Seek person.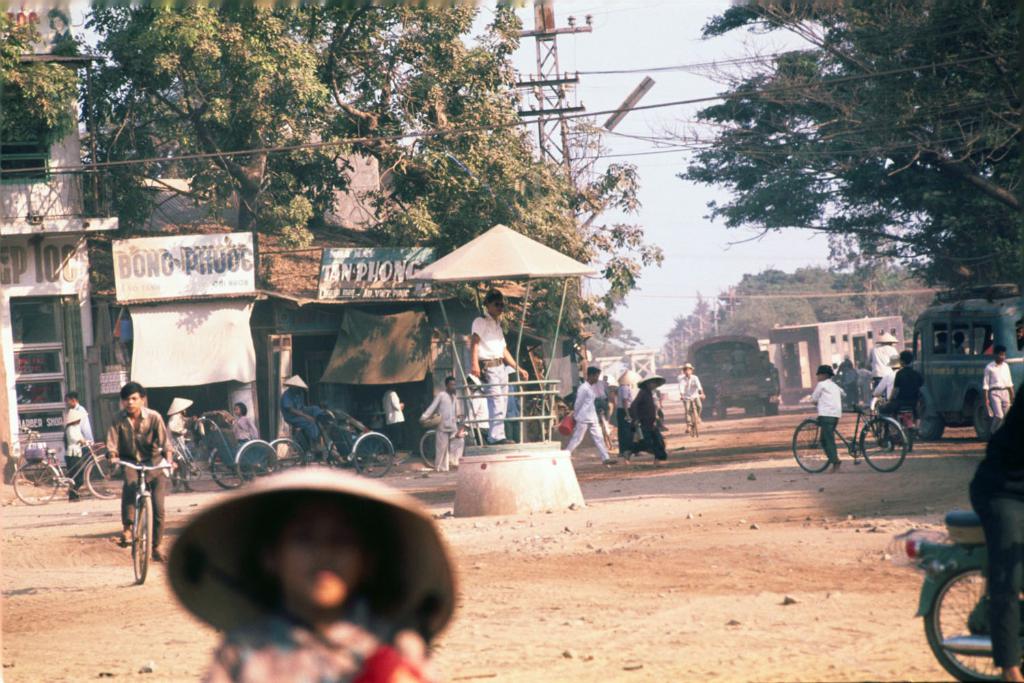
box=[417, 373, 466, 471].
